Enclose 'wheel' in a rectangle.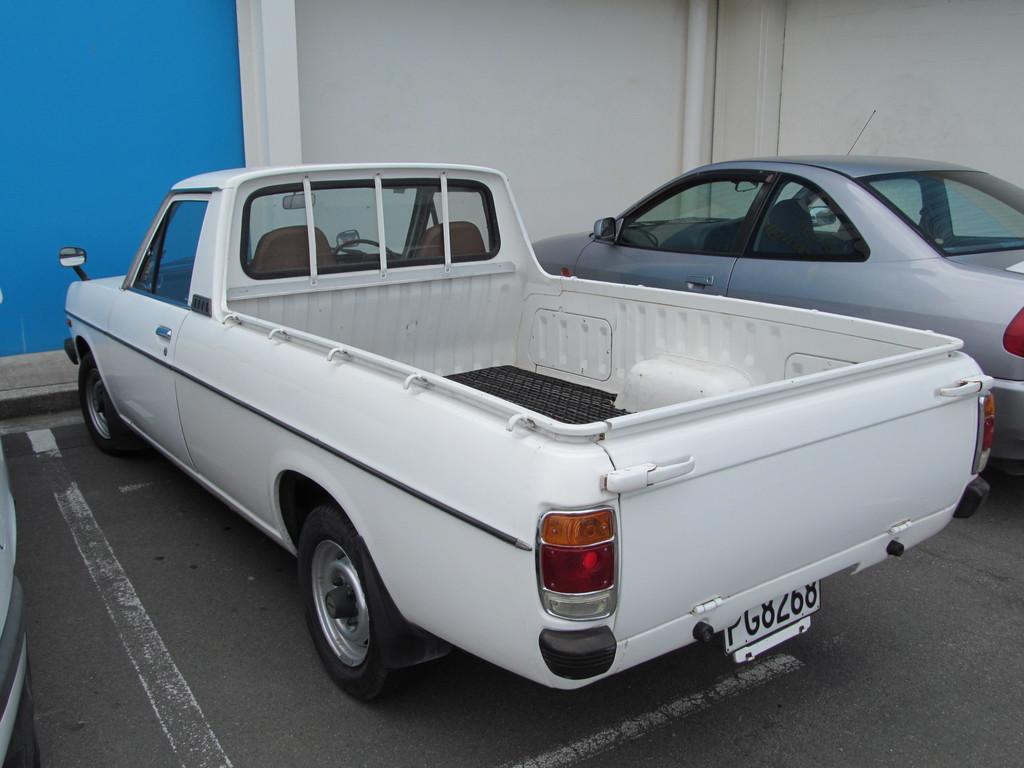
75:348:132:458.
